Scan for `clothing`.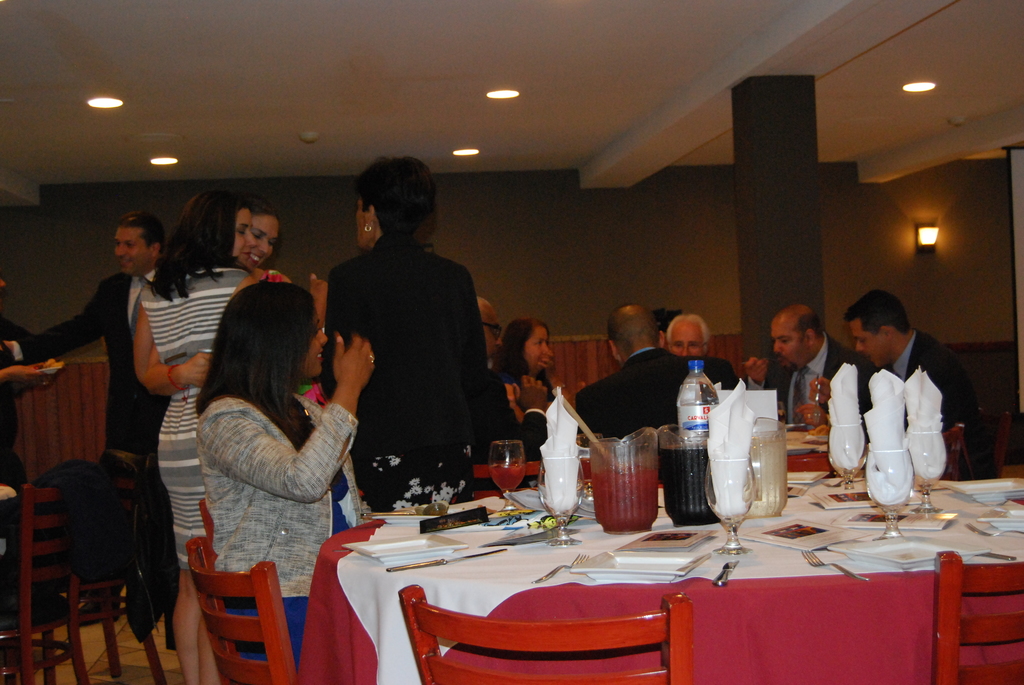
Scan result: Rect(205, 391, 346, 659).
